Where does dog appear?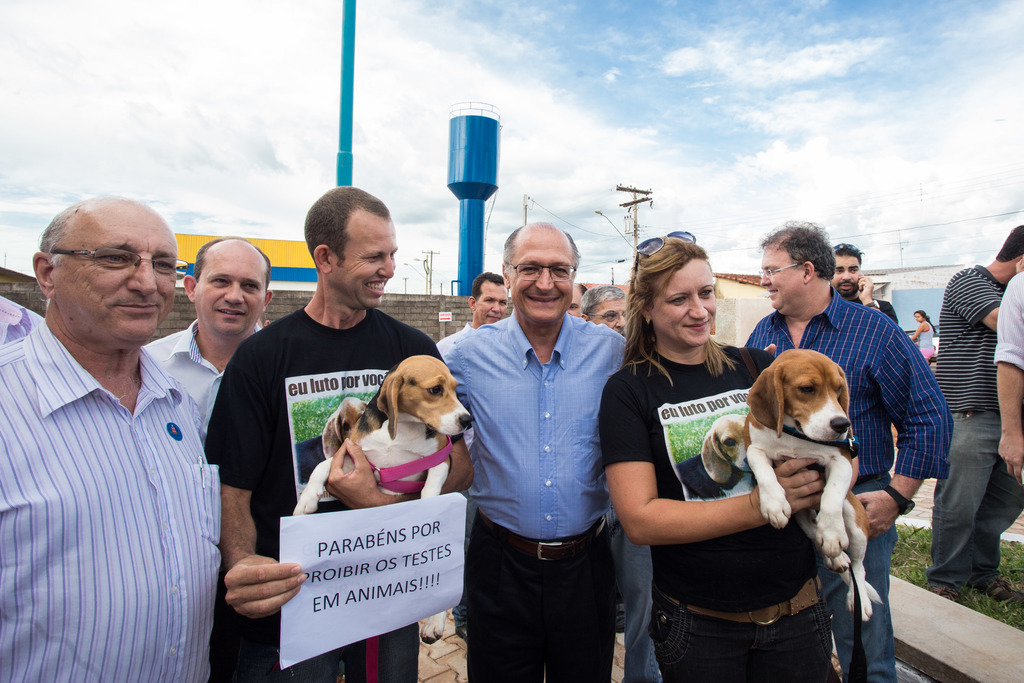
Appears at Rect(290, 352, 477, 641).
